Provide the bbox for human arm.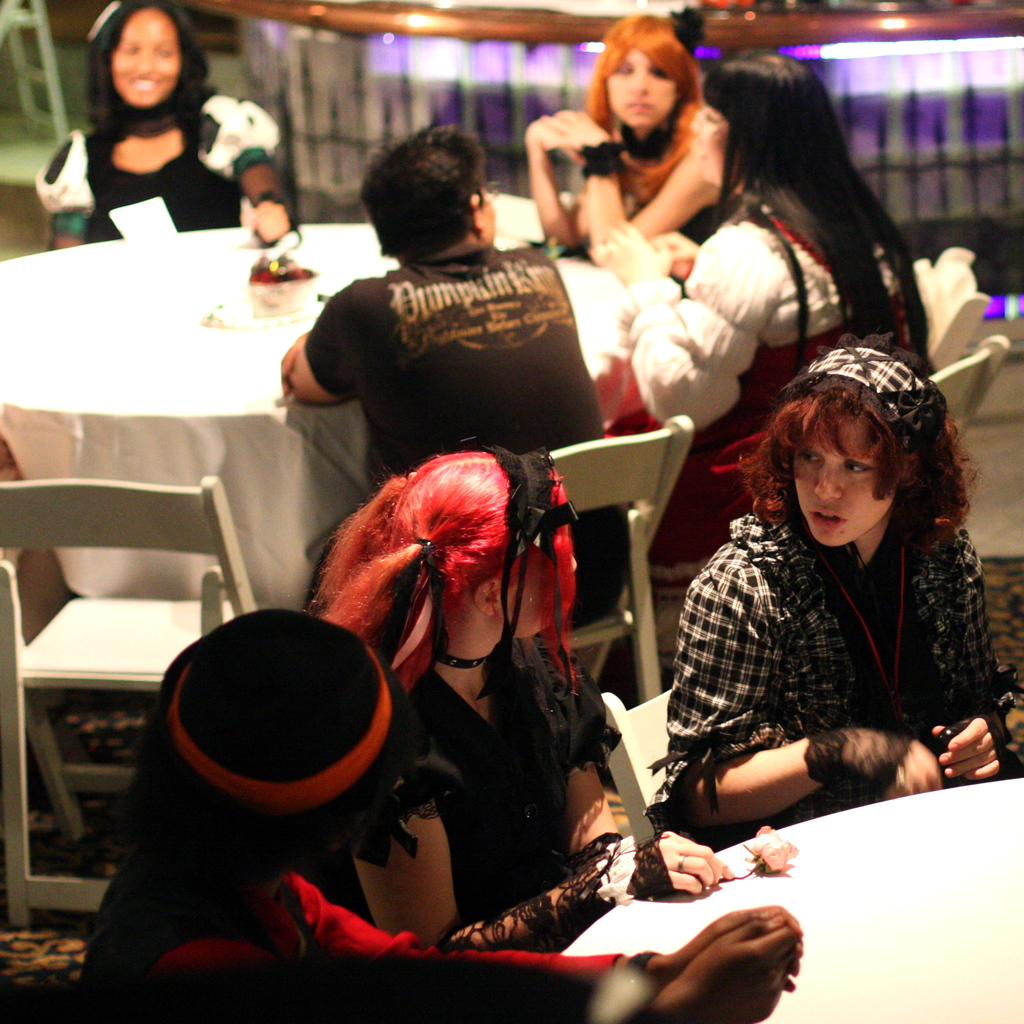
box(653, 231, 702, 280).
